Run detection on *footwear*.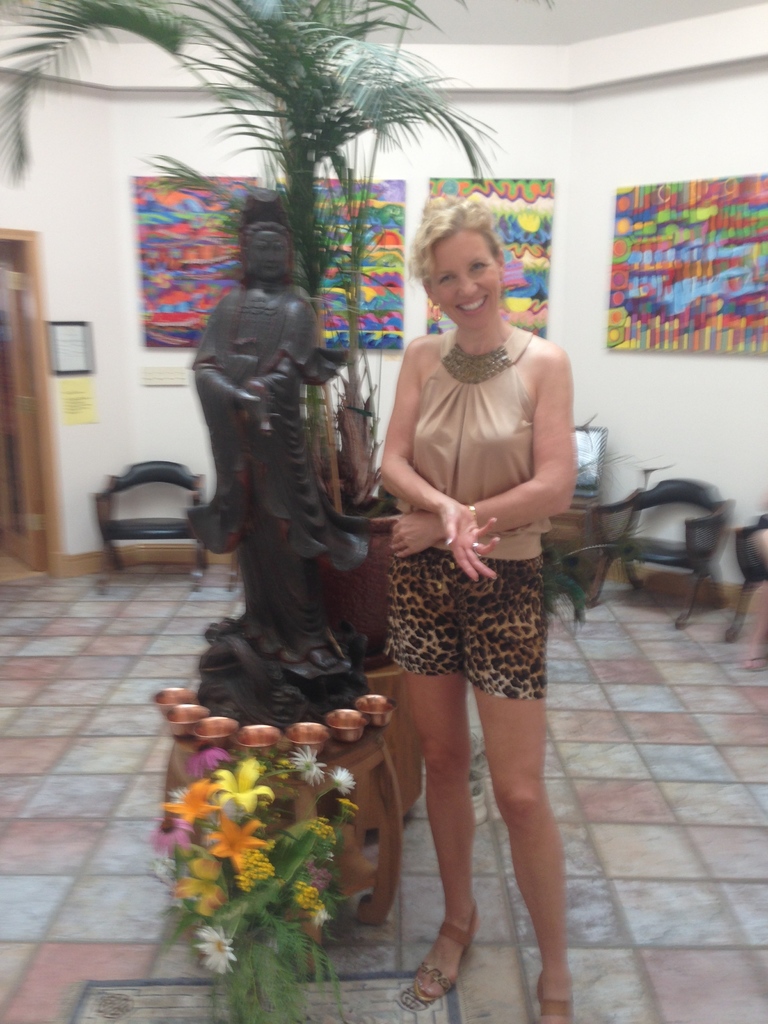
Result: region(532, 977, 575, 1023).
